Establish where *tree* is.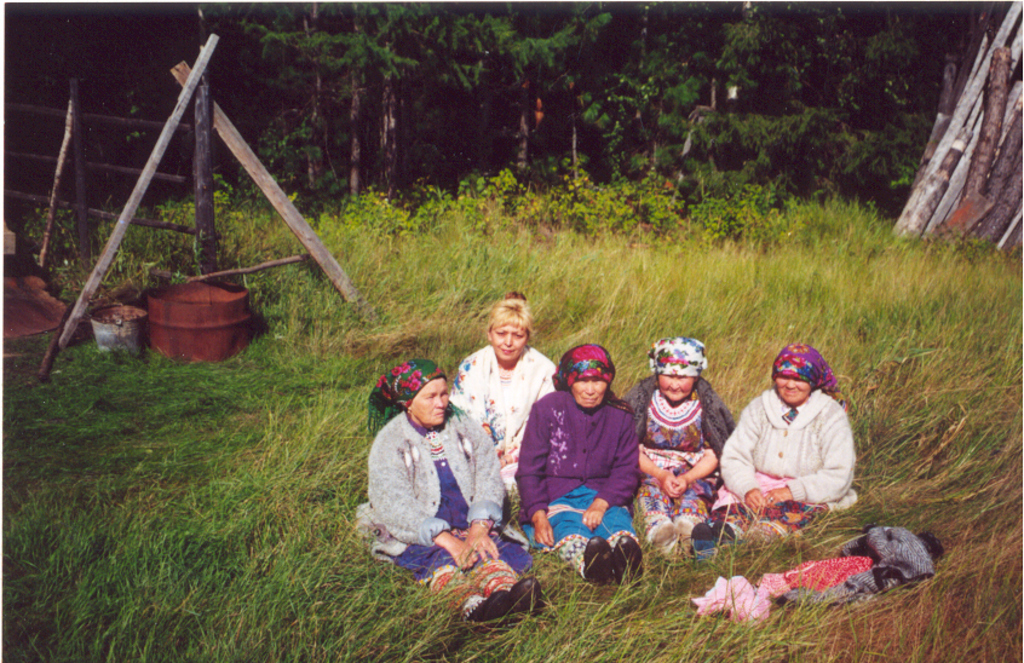
Established at [907, 15, 1023, 244].
